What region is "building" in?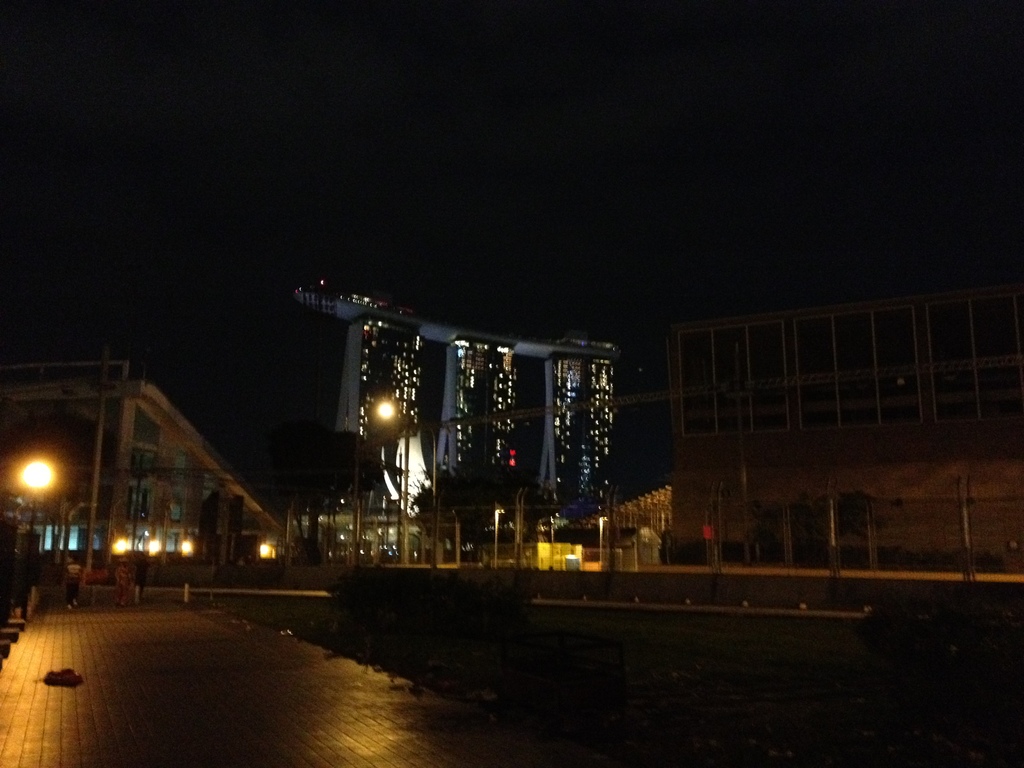
select_region(293, 276, 641, 552).
